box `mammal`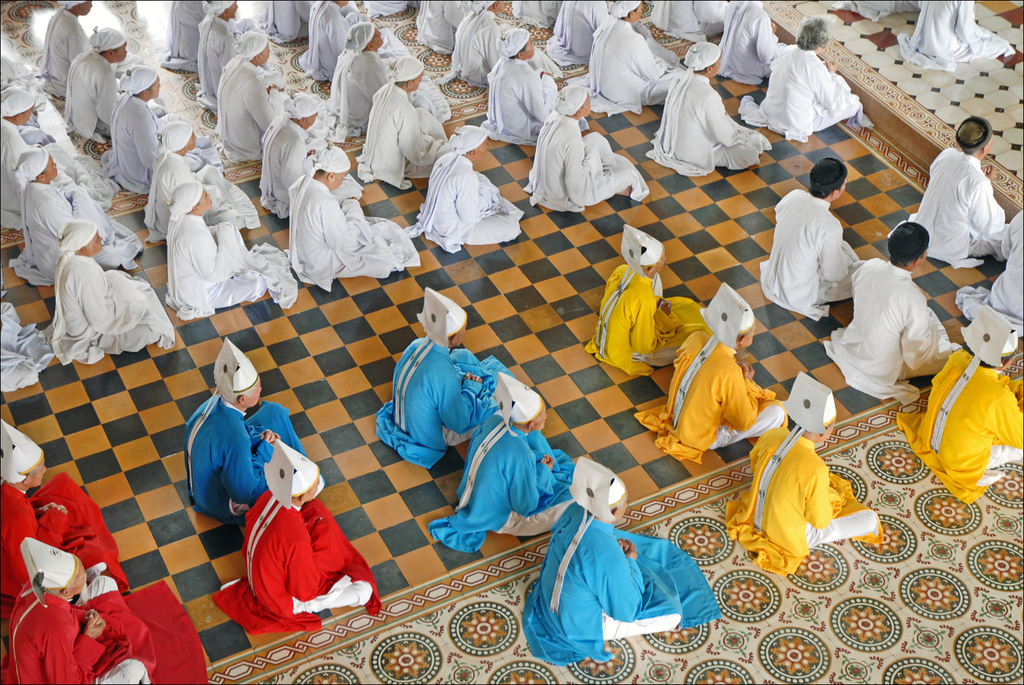
<region>831, 0, 920, 18</region>
